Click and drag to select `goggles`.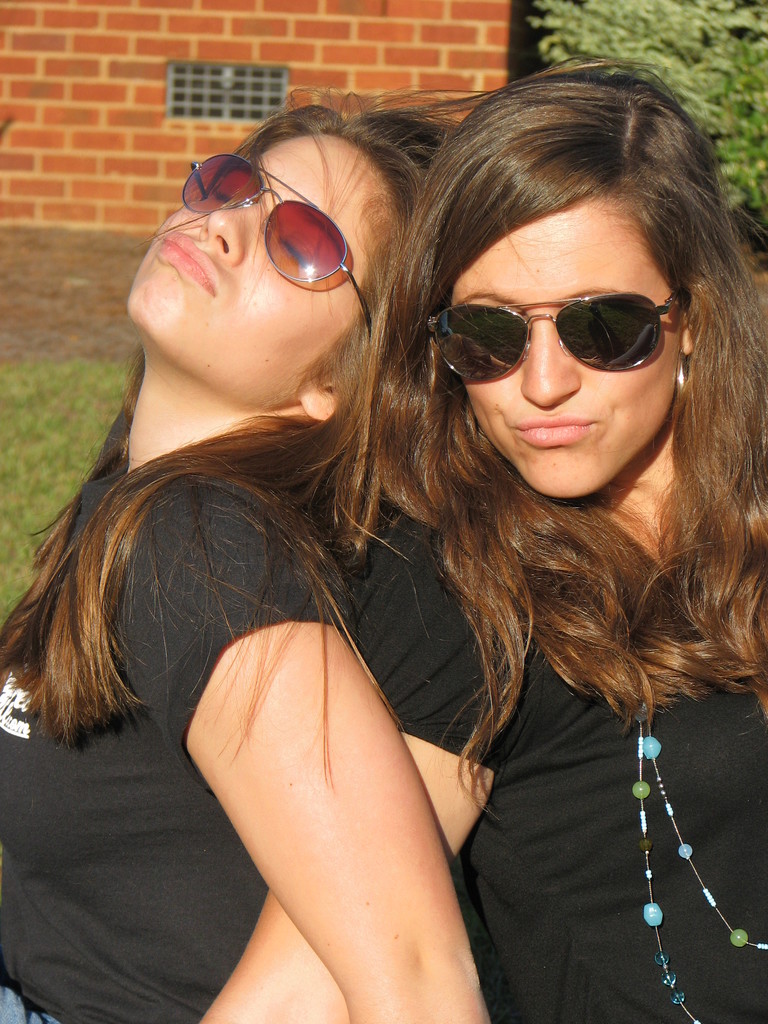
Selection: (431, 266, 686, 372).
